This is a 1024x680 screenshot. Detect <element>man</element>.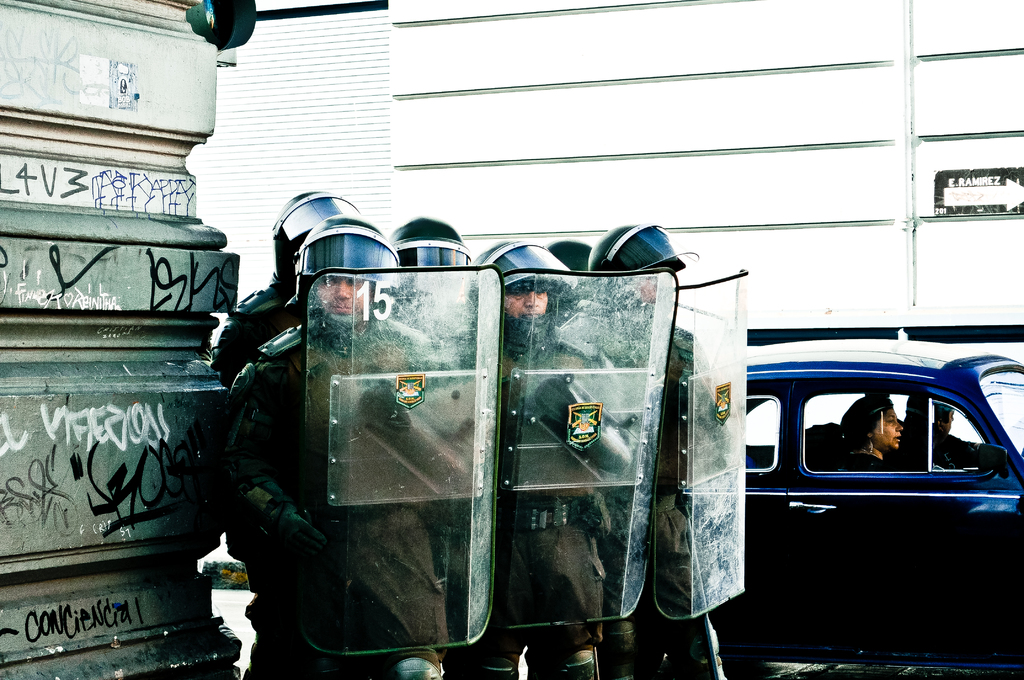
locate(840, 401, 901, 479).
